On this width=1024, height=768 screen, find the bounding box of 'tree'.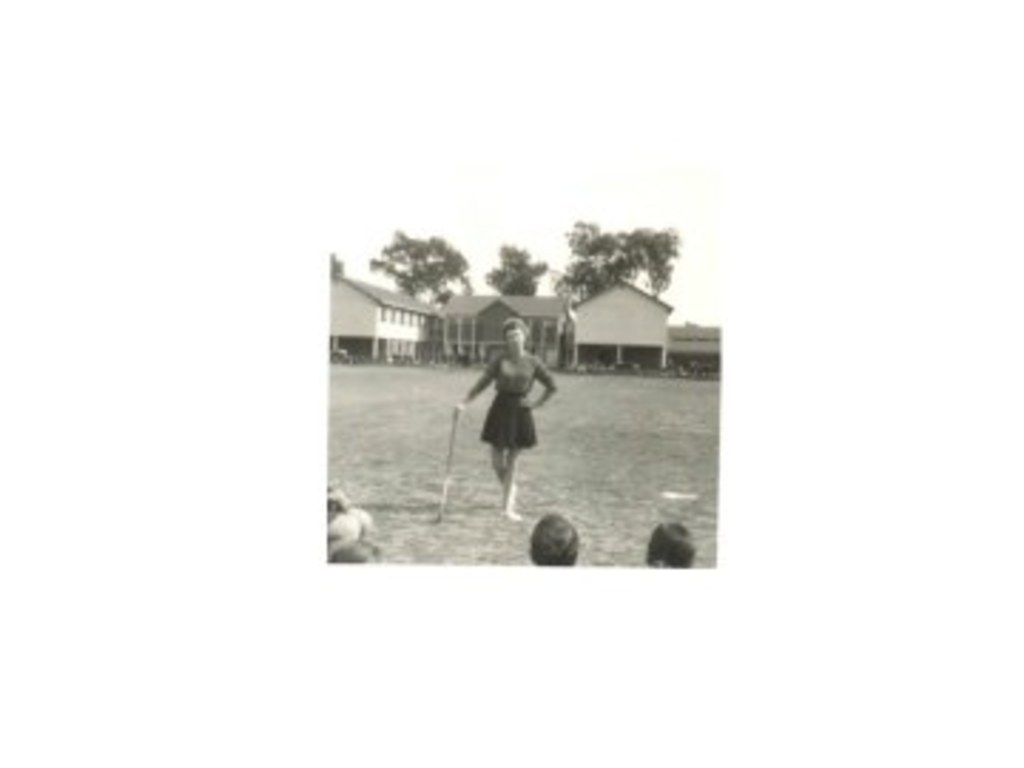
Bounding box: select_region(370, 228, 481, 310).
